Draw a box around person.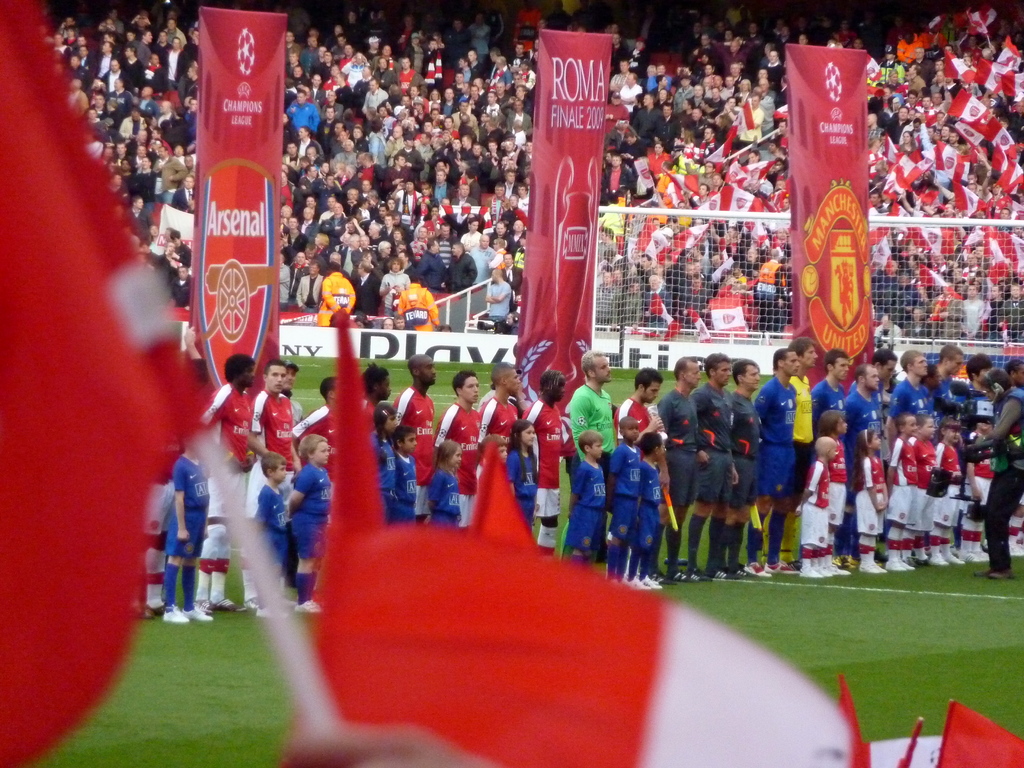
detection(754, 346, 795, 579).
